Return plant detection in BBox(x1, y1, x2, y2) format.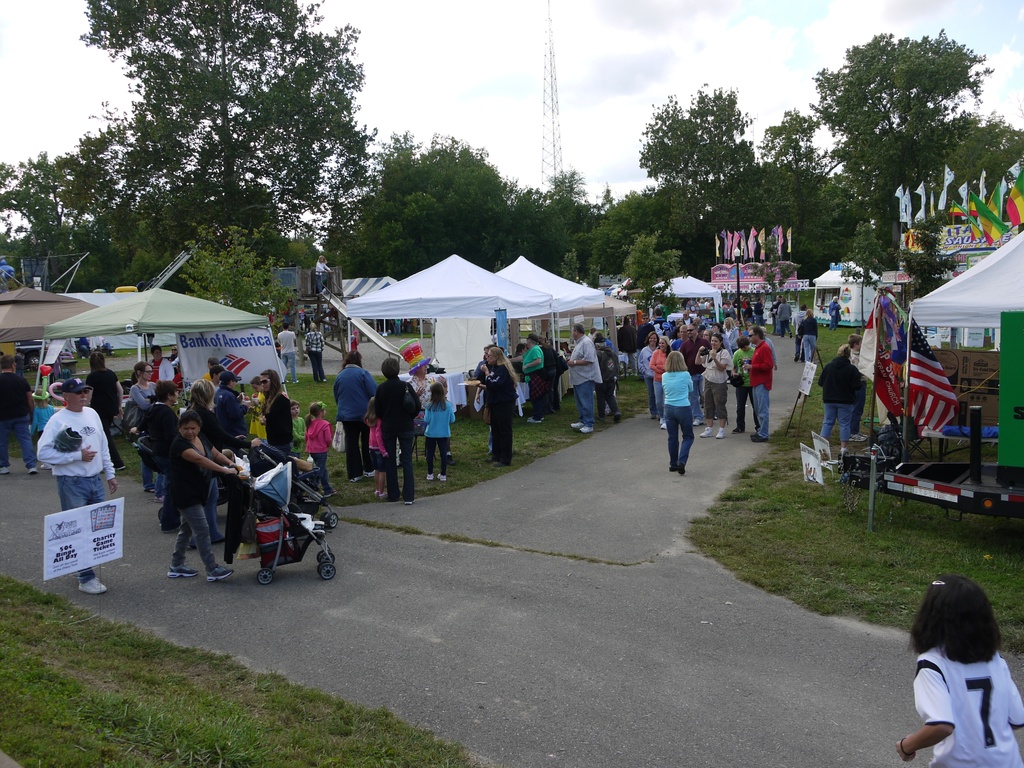
BBox(559, 247, 582, 283).
